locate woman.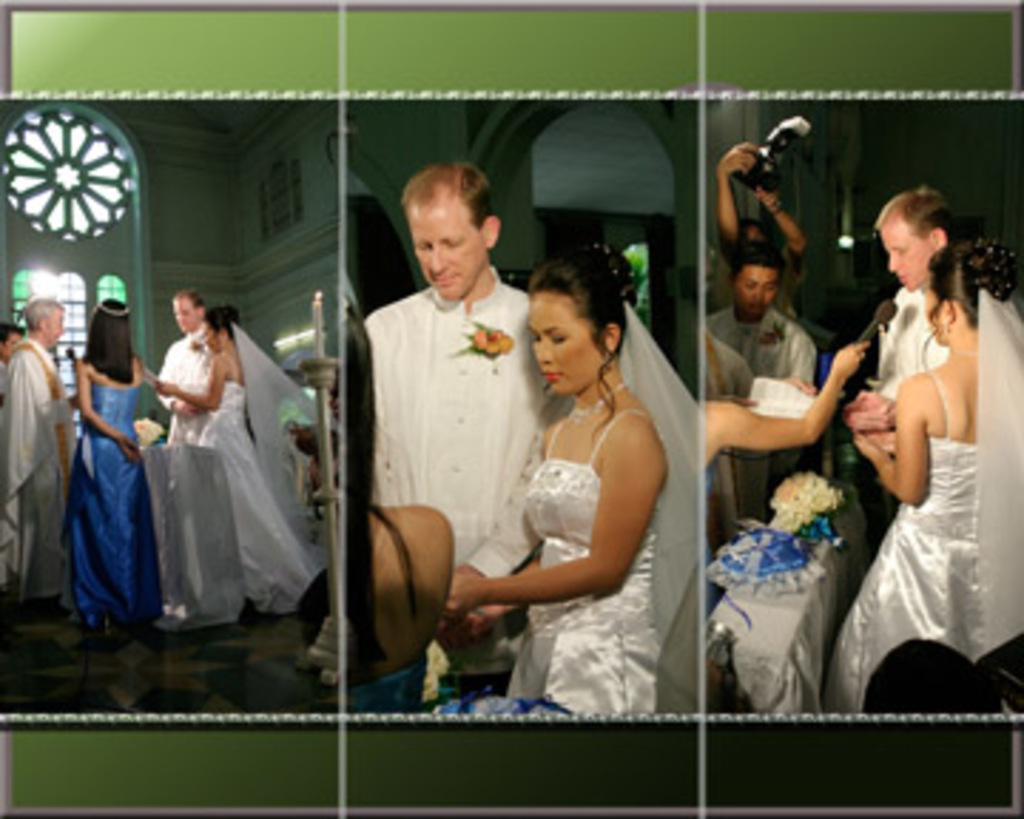
Bounding box: <bbox>481, 225, 700, 702</bbox>.
